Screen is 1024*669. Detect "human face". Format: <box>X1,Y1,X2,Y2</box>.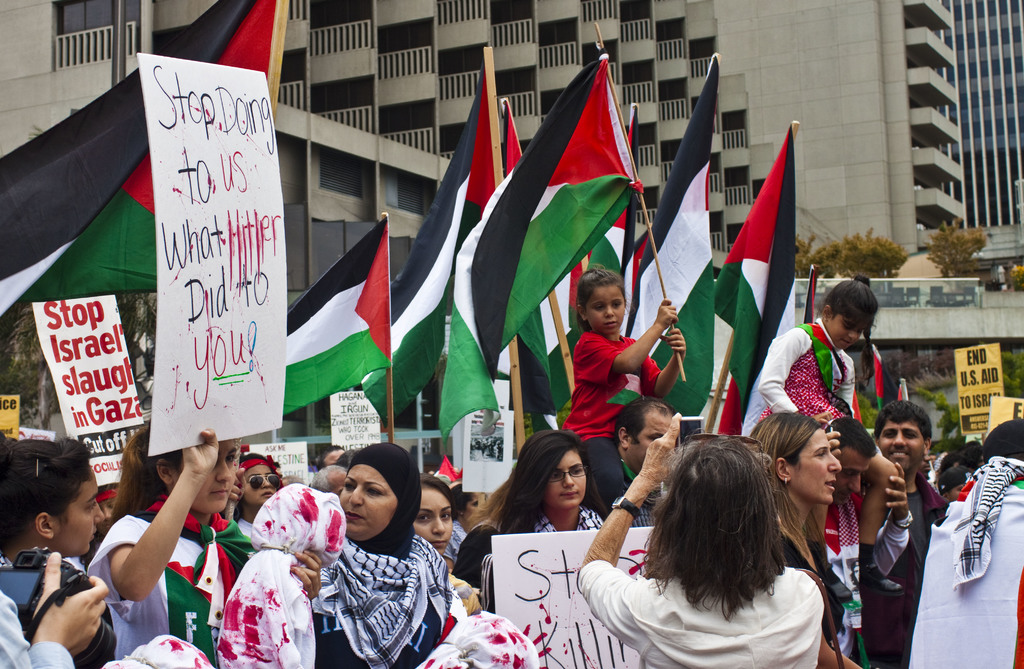
<box>415,485,453,556</box>.
